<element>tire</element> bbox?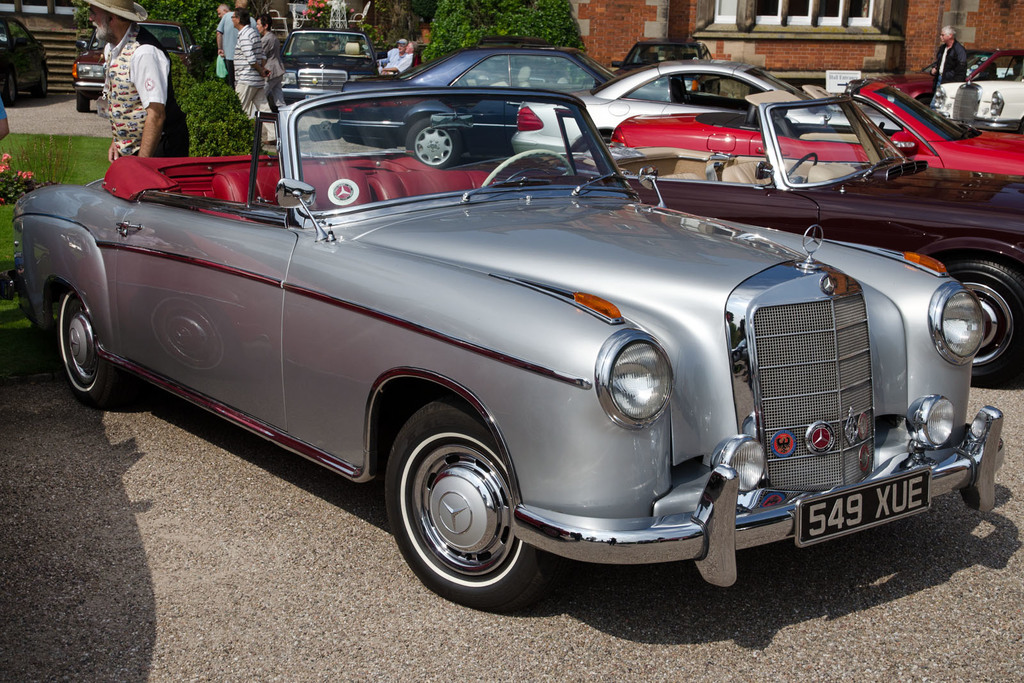
<bbox>943, 253, 1023, 376</bbox>
